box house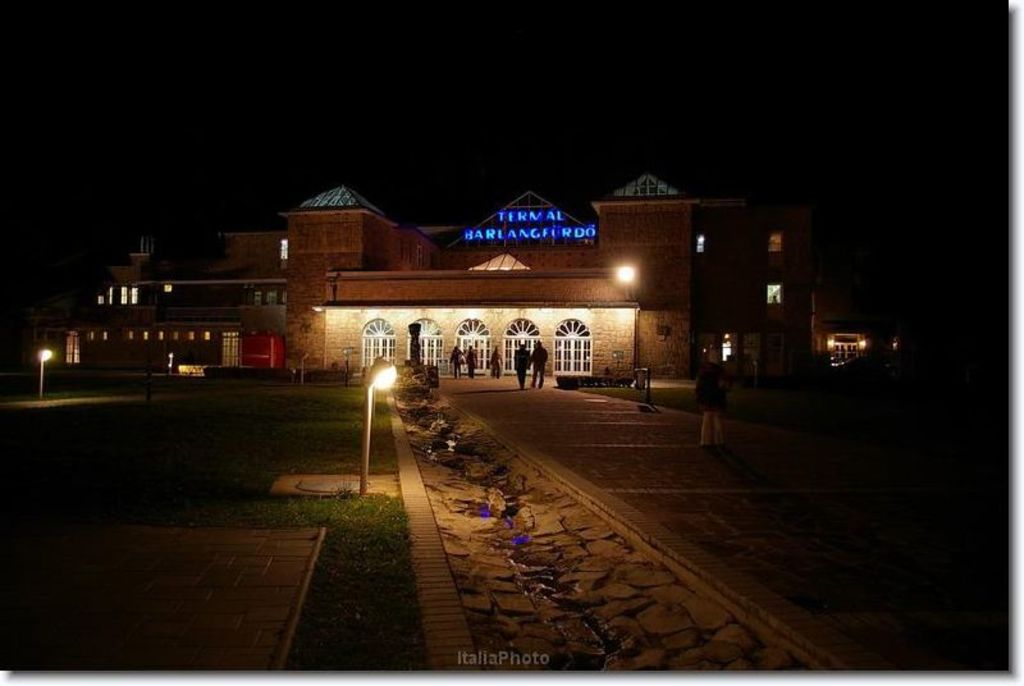
x1=88 y1=182 x2=756 y2=406
